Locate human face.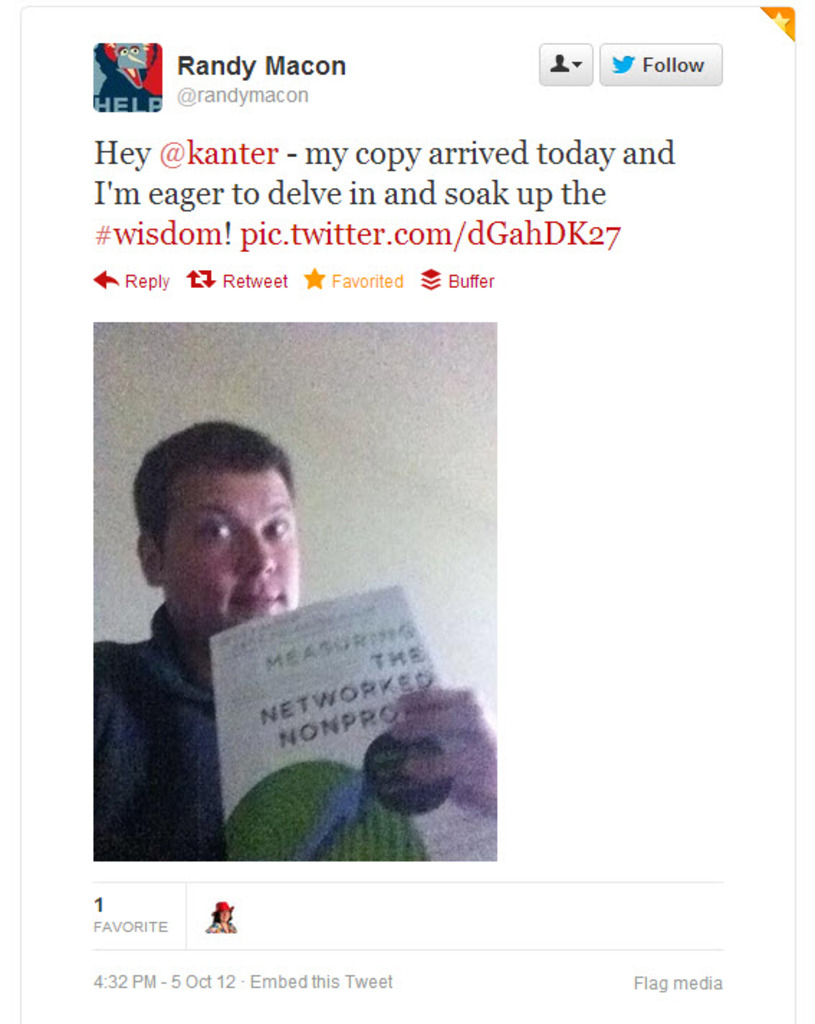
Bounding box: <box>164,469,299,652</box>.
